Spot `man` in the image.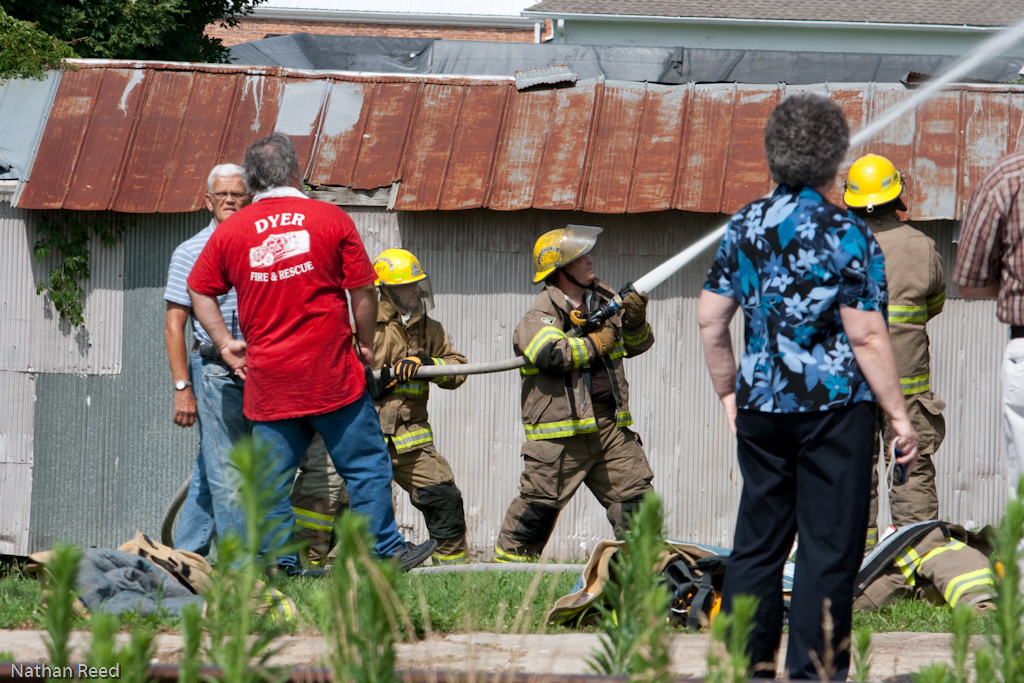
`man` found at bbox=[847, 146, 951, 553].
